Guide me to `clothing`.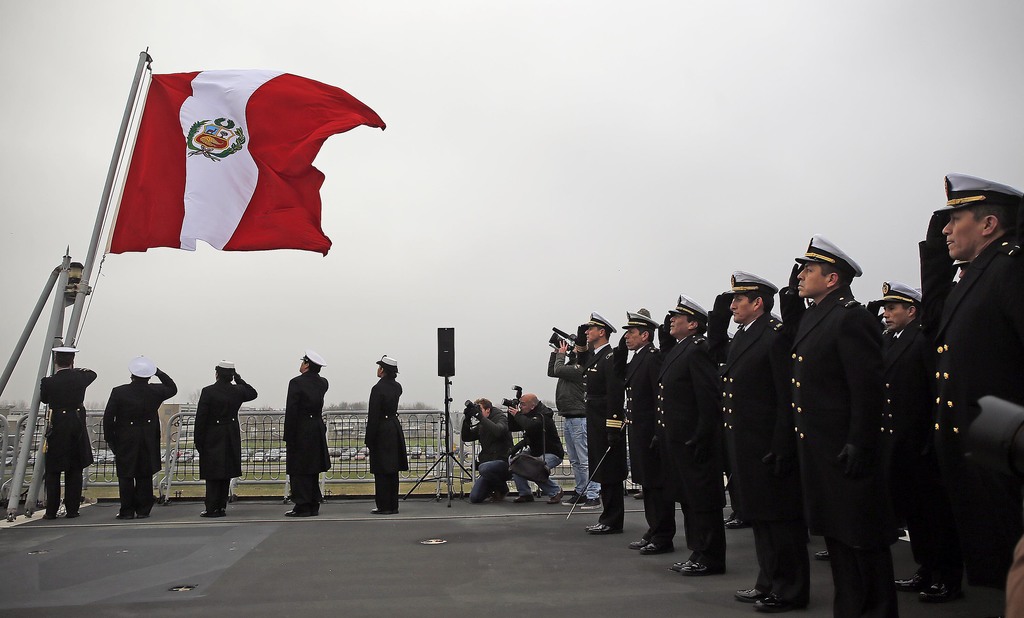
Guidance: box=[913, 225, 1023, 617].
